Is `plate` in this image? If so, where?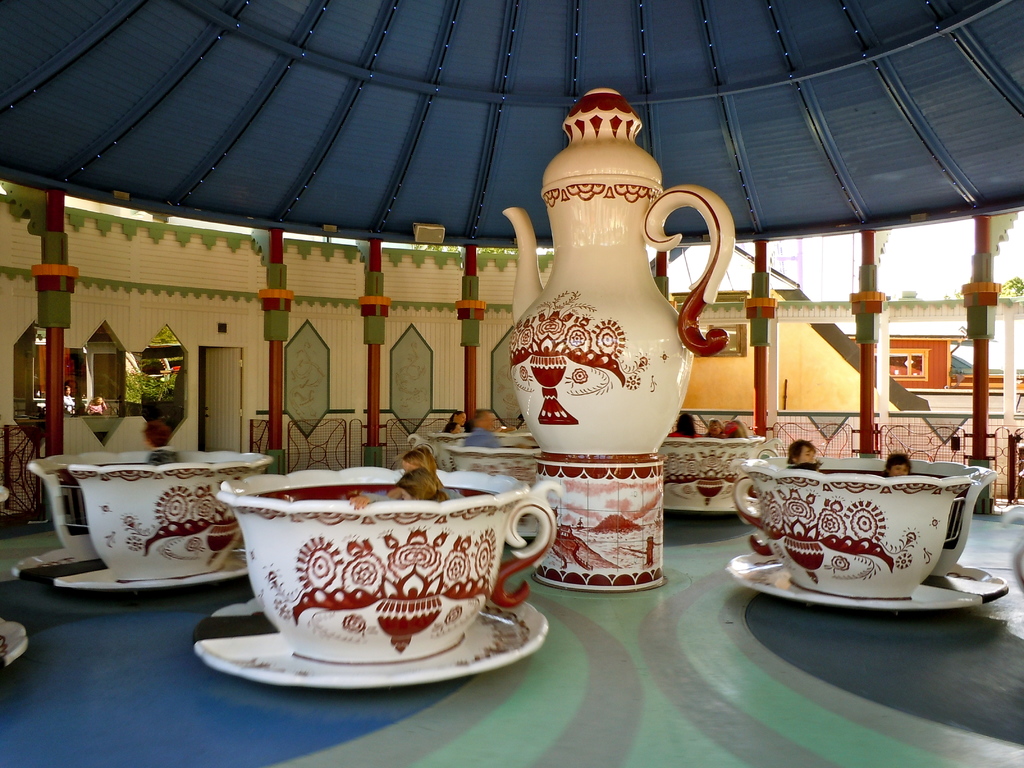
Yes, at BBox(0, 614, 29, 664).
